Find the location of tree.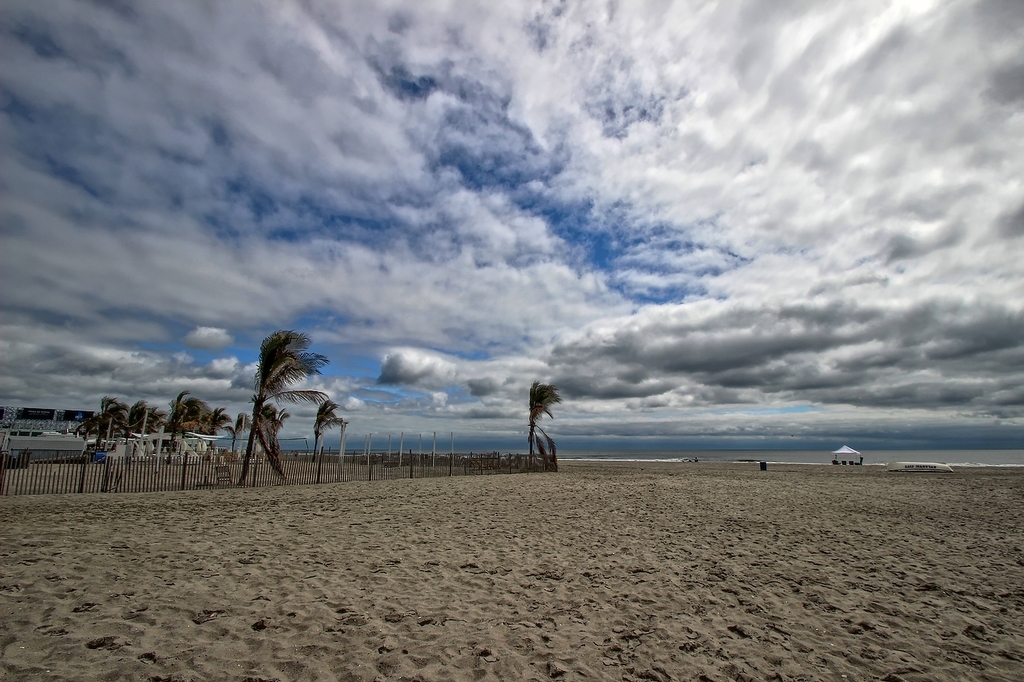
Location: bbox=(229, 309, 337, 483).
